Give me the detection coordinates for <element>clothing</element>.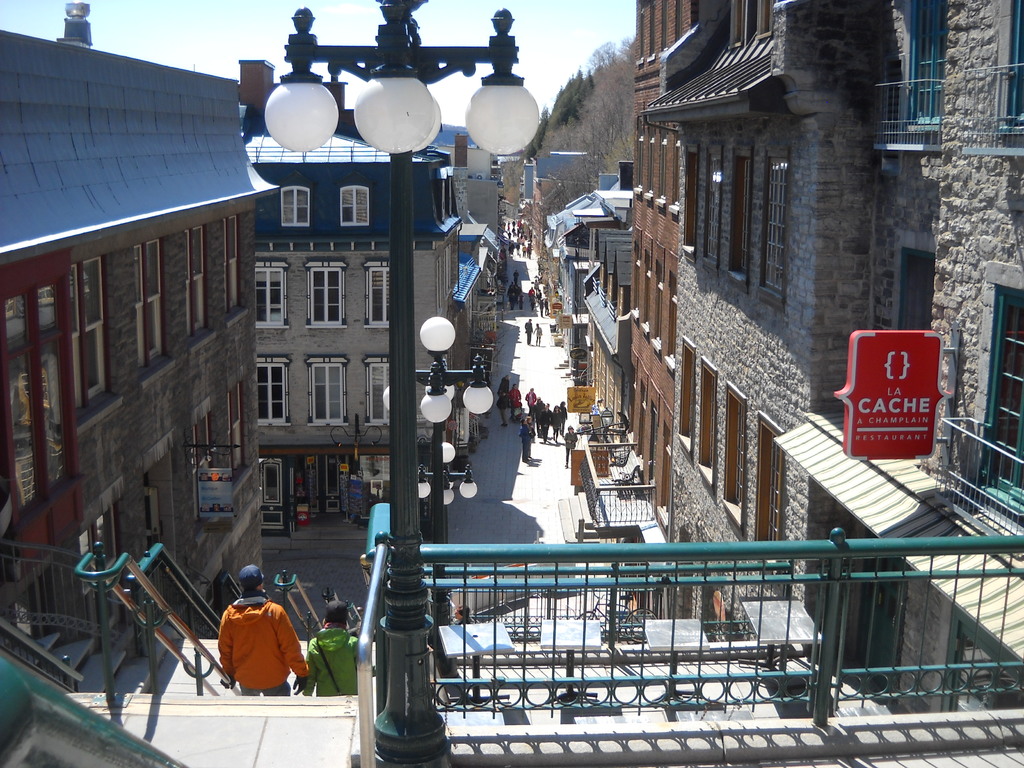
l=525, t=323, r=531, b=343.
